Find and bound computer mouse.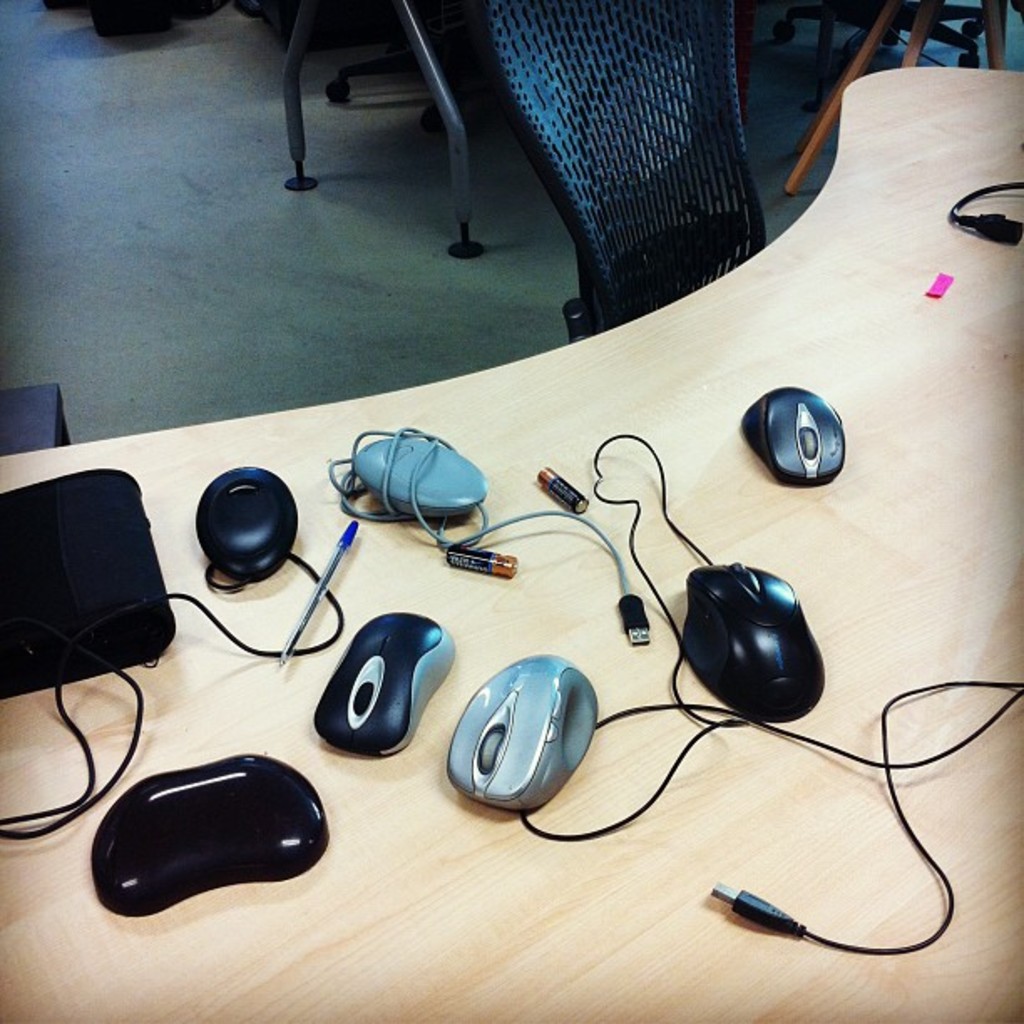
Bound: left=308, top=606, right=457, bottom=758.
